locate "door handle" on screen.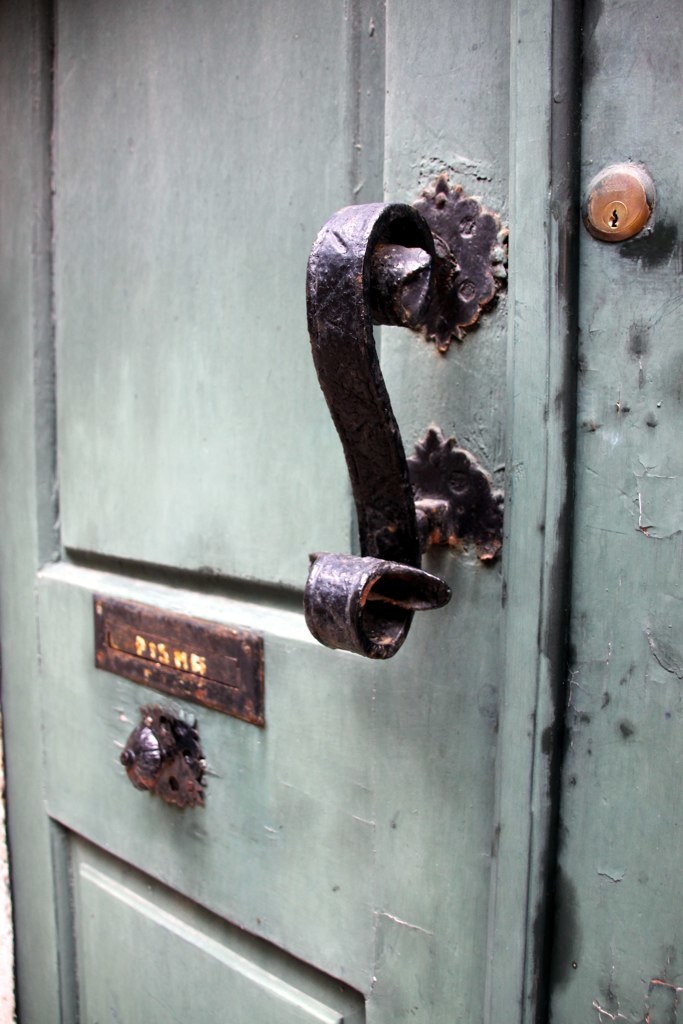
On screen at region(307, 168, 505, 657).
